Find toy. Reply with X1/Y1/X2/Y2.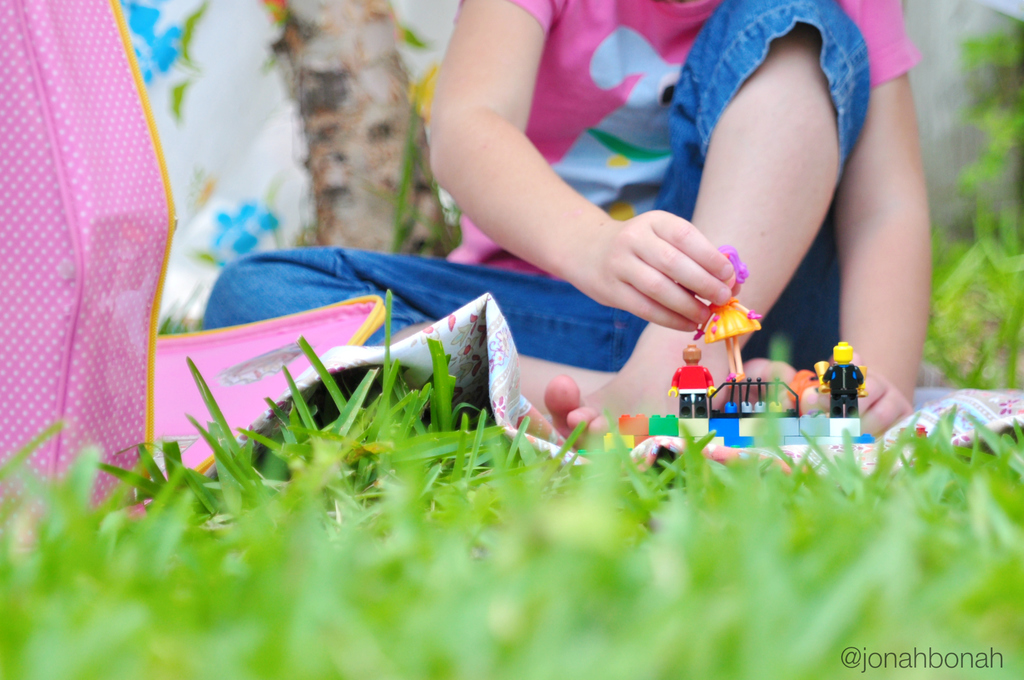
802/341/878/424.
